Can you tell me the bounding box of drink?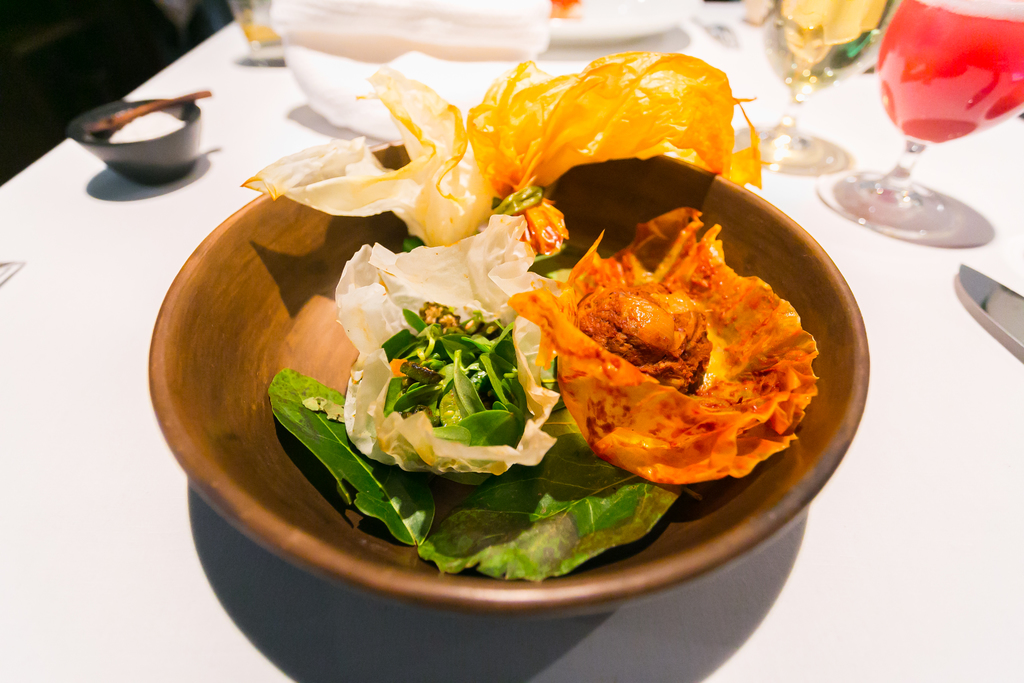
[left=768, top=0, right=899, bottom=99].
